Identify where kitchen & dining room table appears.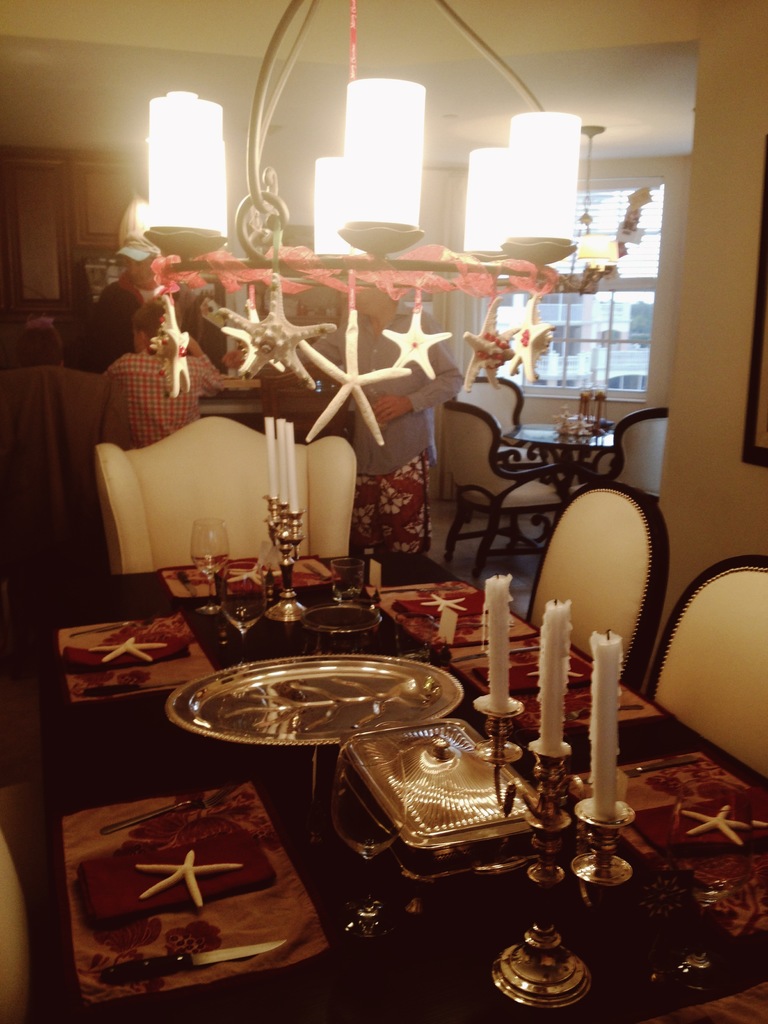
Appears at 0, 419, 767, 1023.
